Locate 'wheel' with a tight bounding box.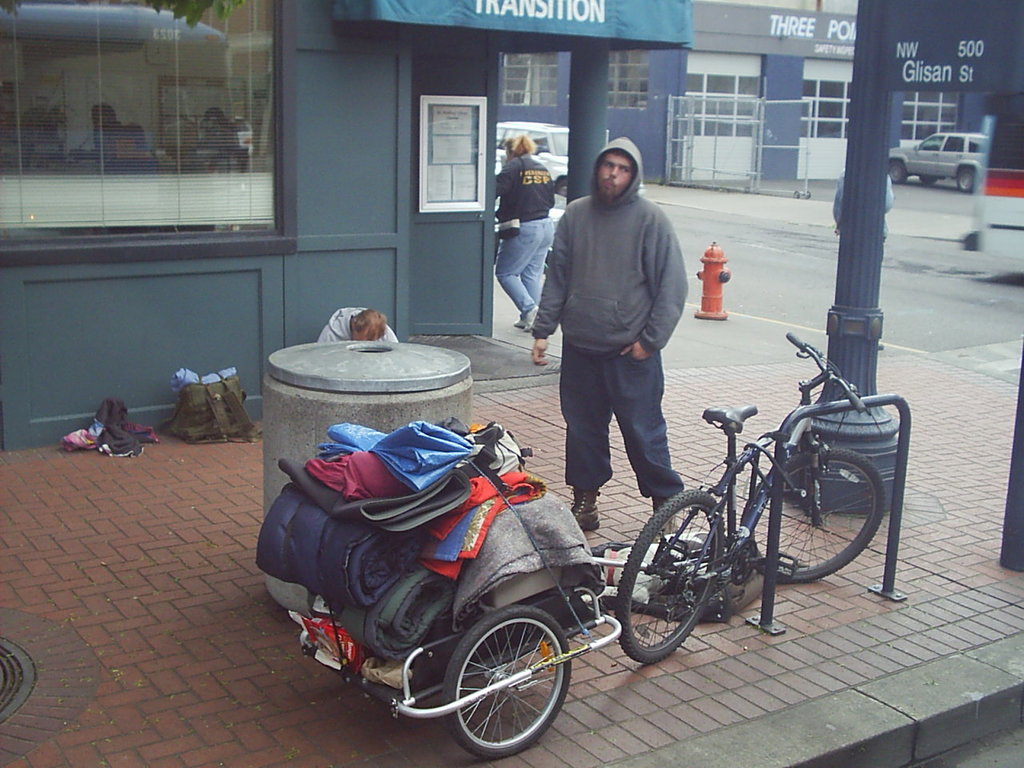
left=618, top=488, right=722, bottom=664.
